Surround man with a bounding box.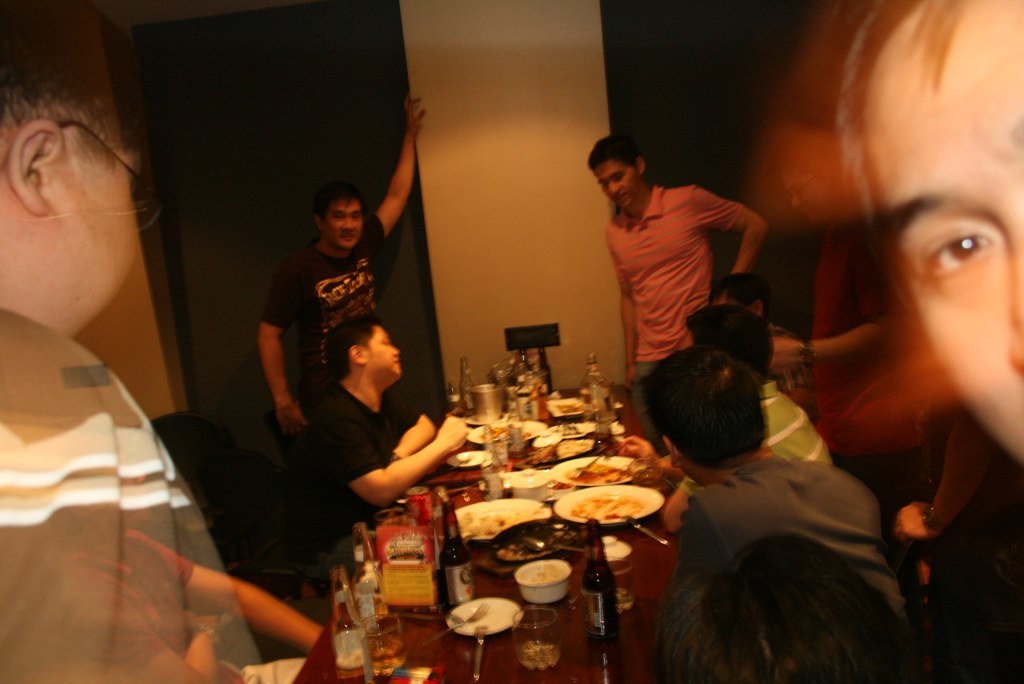
left=586, top=127, right=772, bottom=462.
